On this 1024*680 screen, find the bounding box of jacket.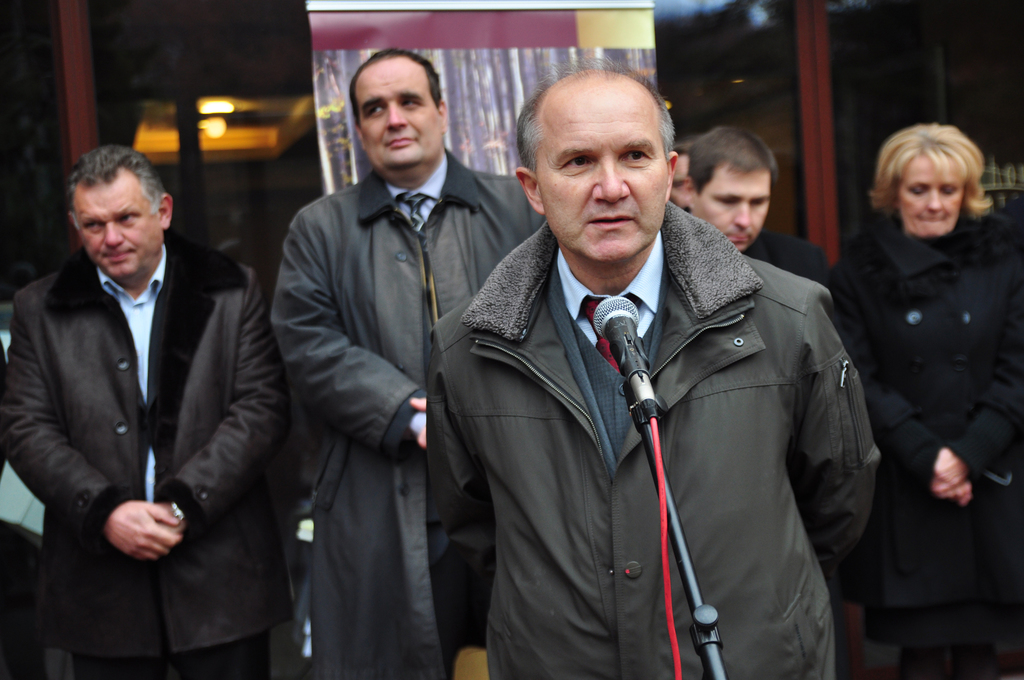
Bounding box: (left=0, top=240, right=287, bottom=654).
